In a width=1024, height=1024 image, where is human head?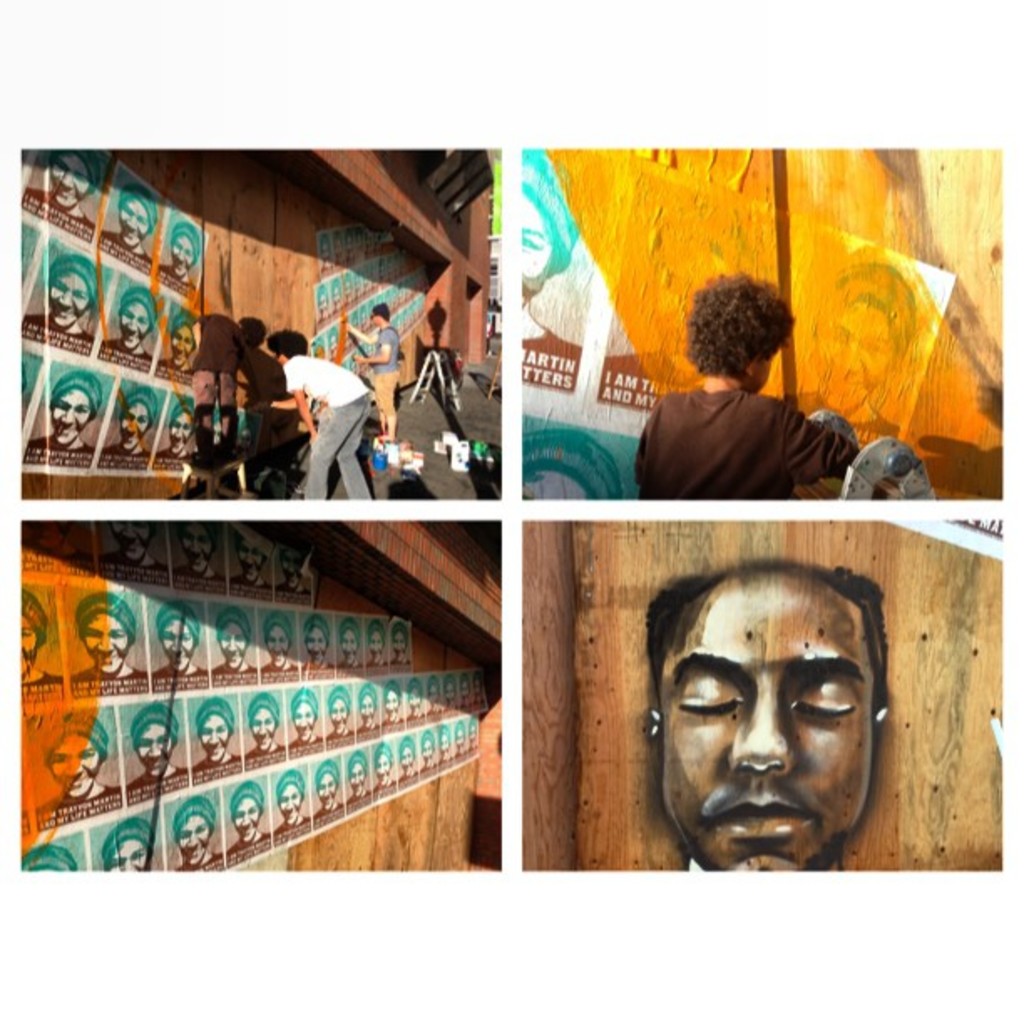
(left=658, top=550, right=893, bottom=868).
